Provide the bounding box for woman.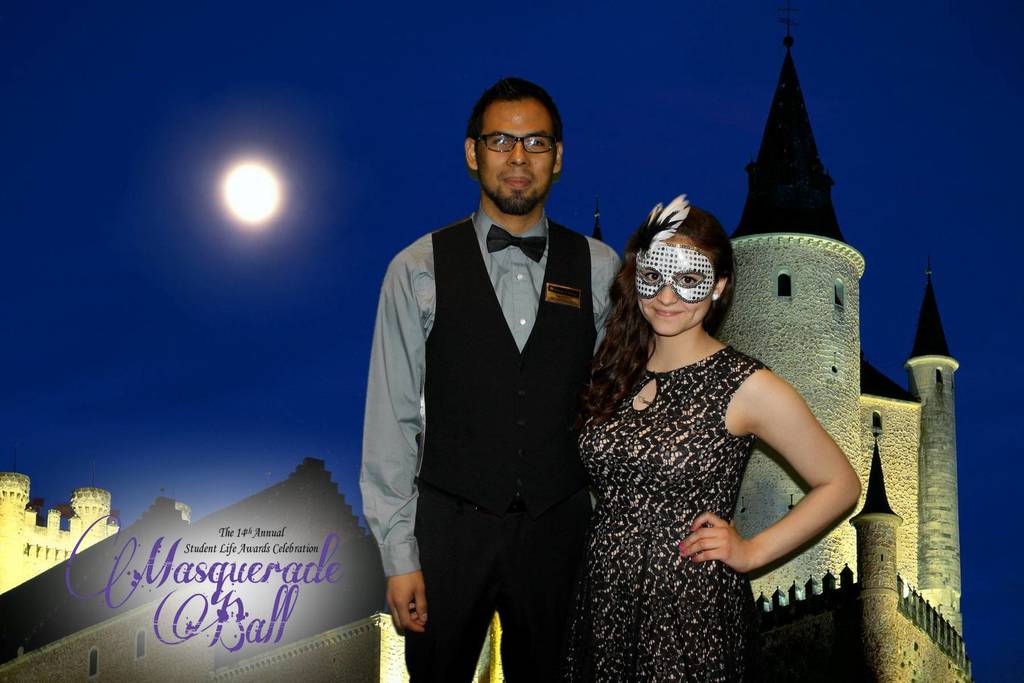
564, 233, 870, 647.
